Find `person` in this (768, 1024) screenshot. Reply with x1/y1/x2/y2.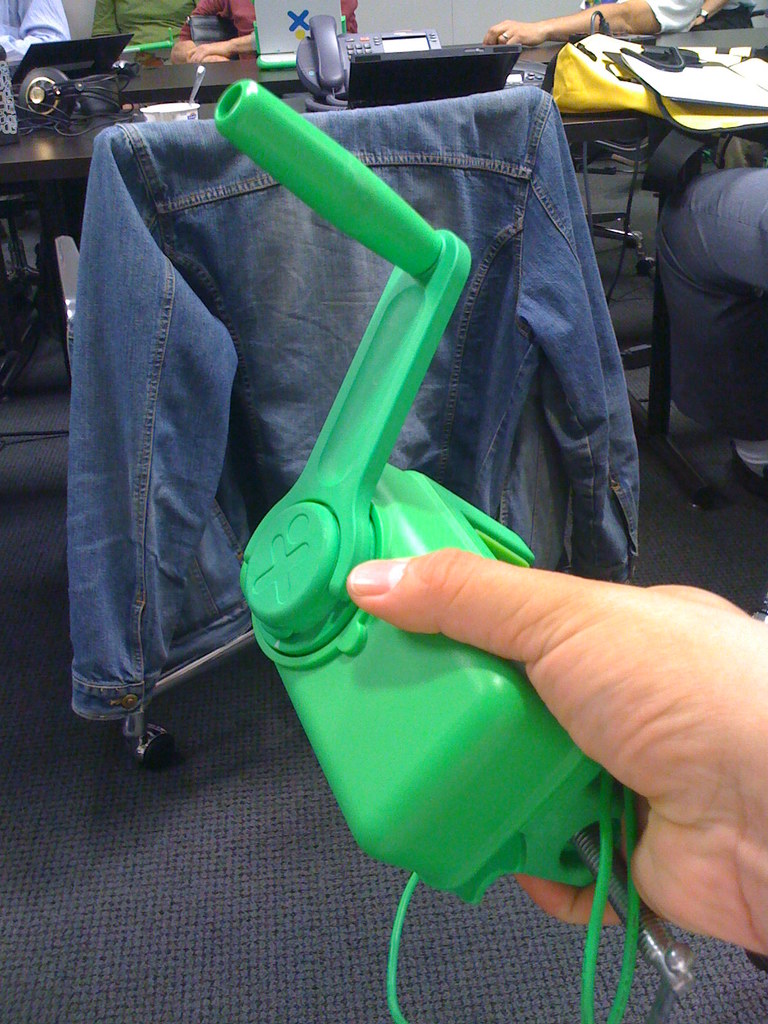
345/547/767/963.
